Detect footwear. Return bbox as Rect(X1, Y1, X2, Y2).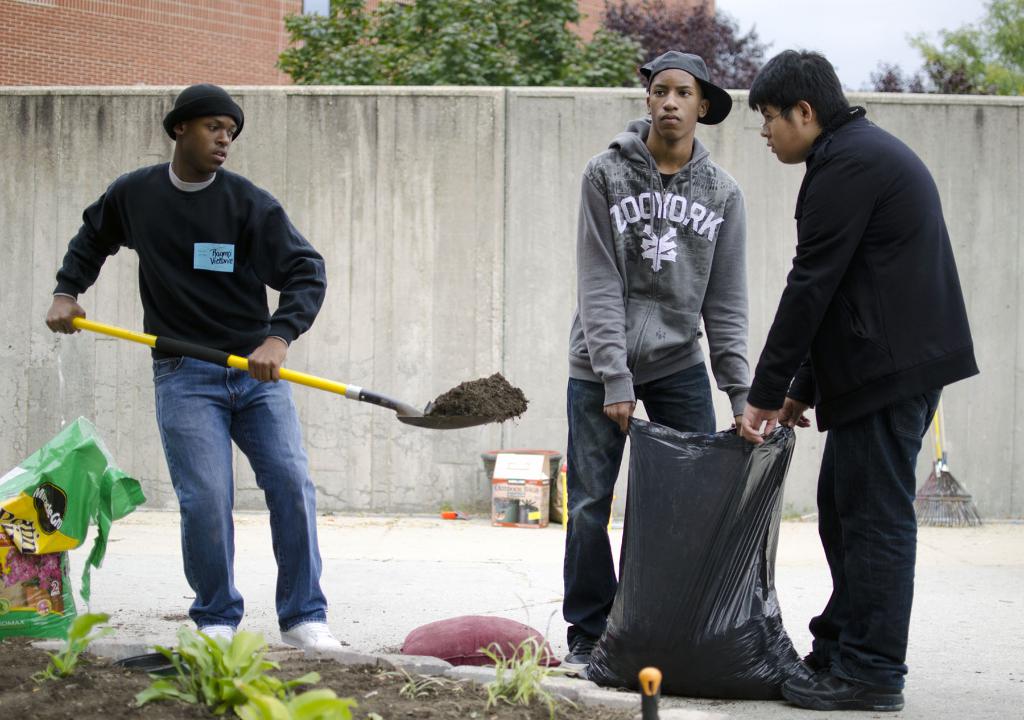
Rect(279, 621, 348, 648).
